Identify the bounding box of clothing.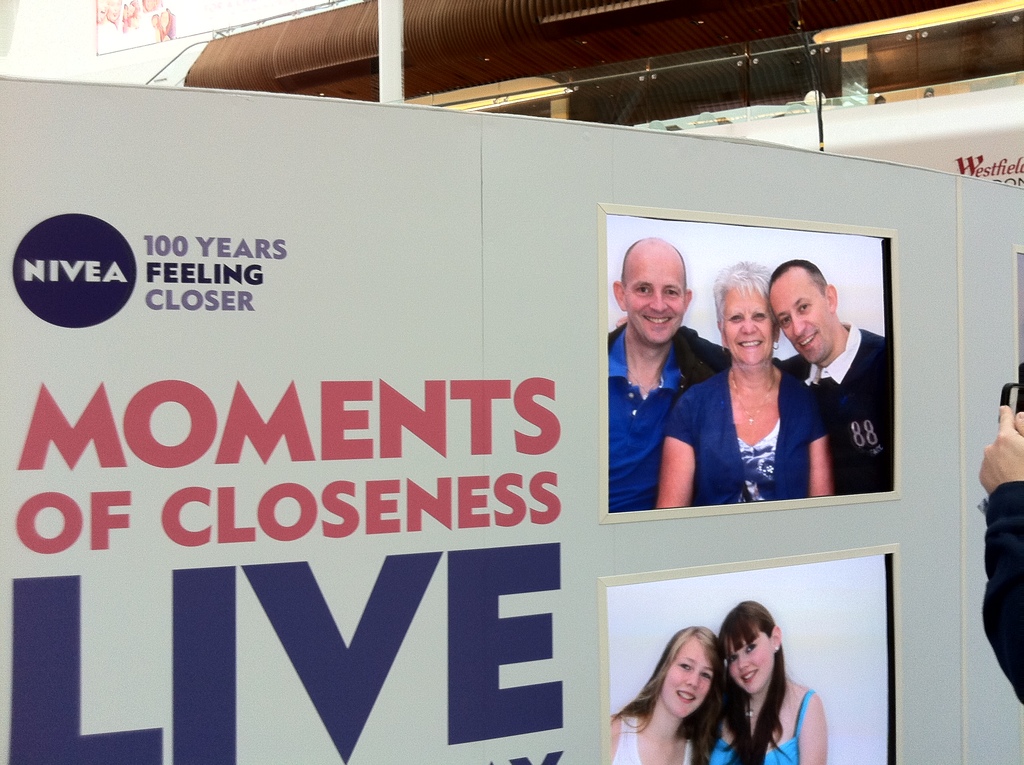
{"x1": 707, "y1": 682, "x2": 815, "y2": 764}.
